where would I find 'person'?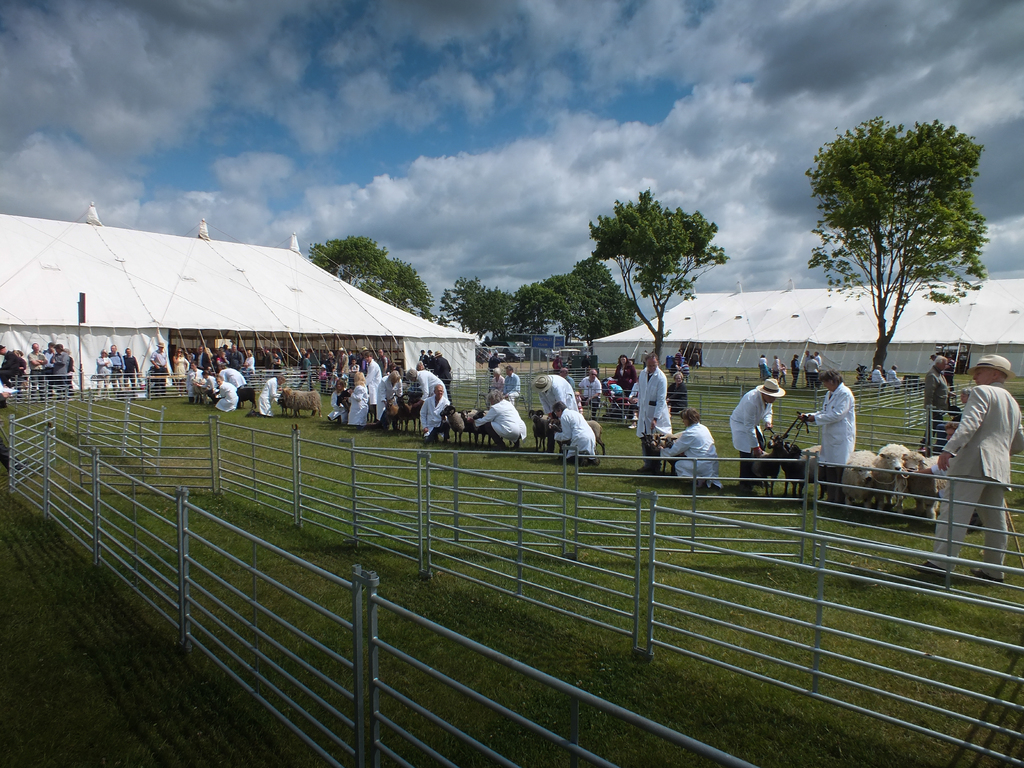
At <region>556, 369, 578, 389</region>.
